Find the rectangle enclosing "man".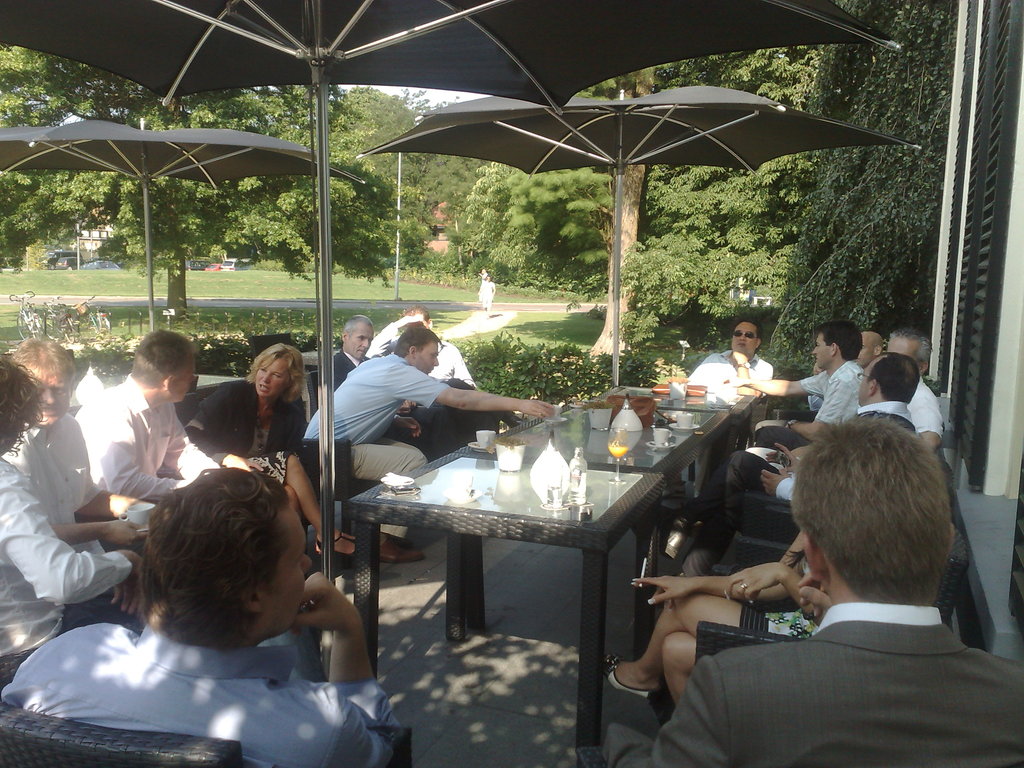
x1=6, y1=336, x2=141, y2=558.
